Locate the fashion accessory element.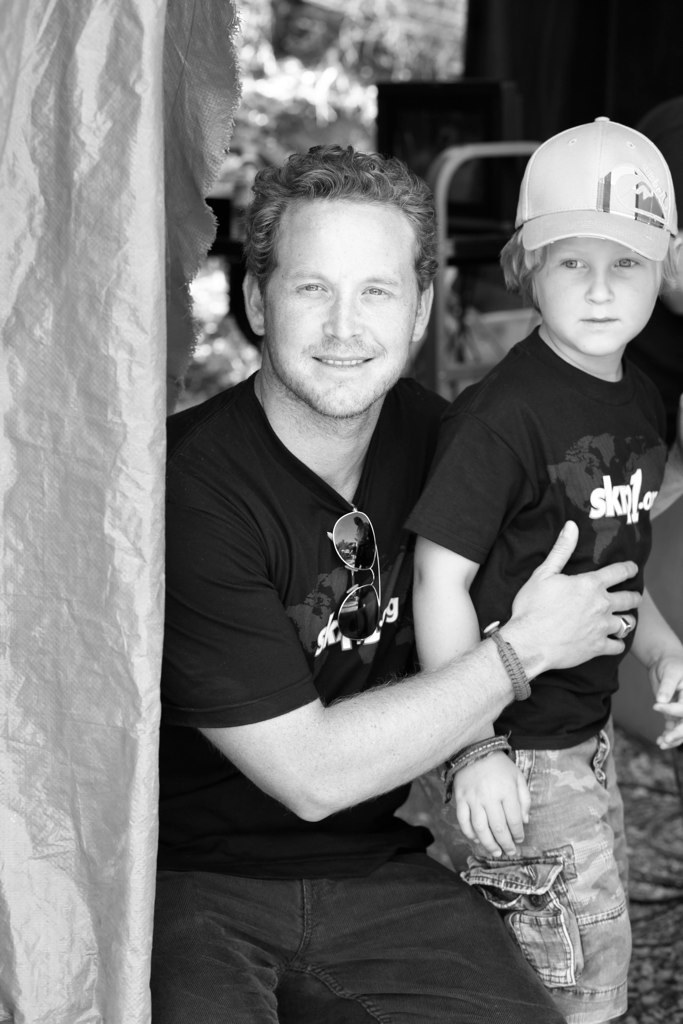
Element bbox: 512 102 680 274.
